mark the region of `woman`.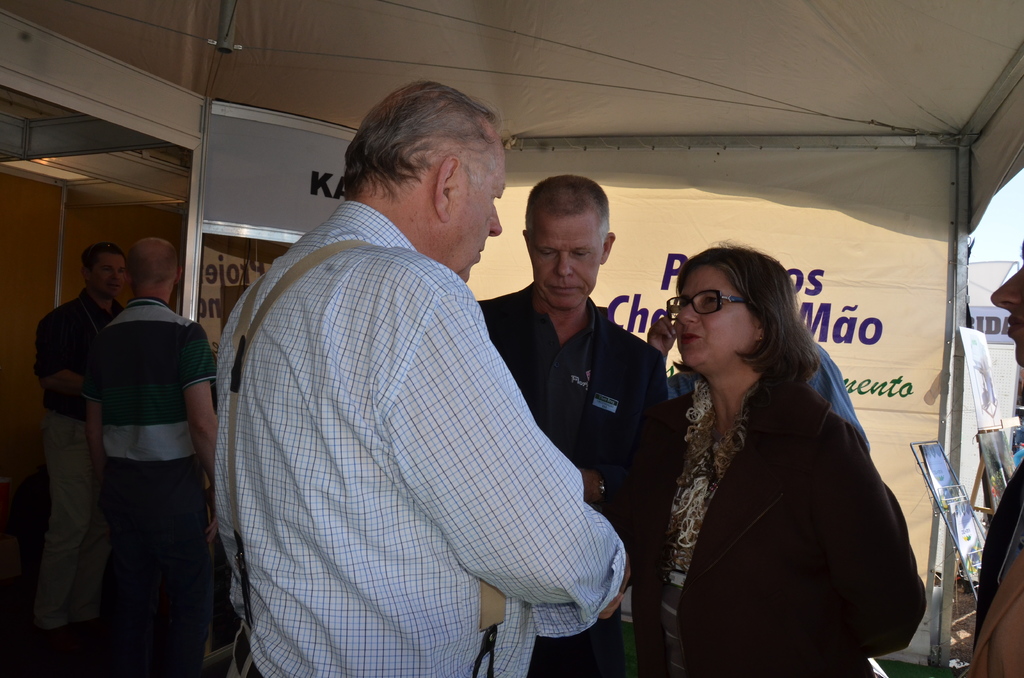
Region: locate(957, 238, 1023, 677).
